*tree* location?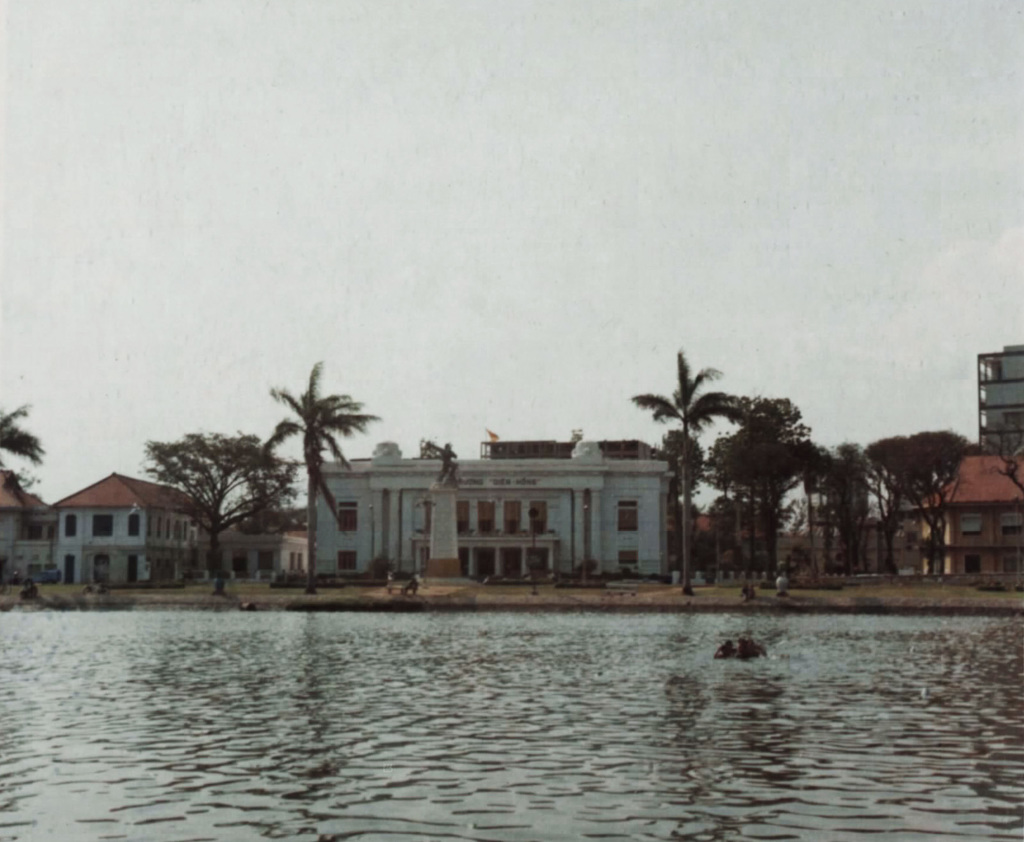
pyautogui.locateOnScreen(656, 427, 710, 571)
